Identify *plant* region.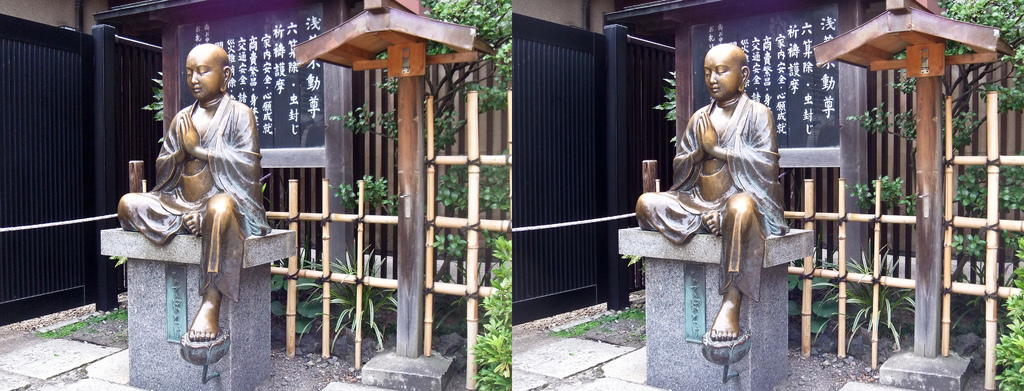
Region: detection(836, 176, 918, 224).
